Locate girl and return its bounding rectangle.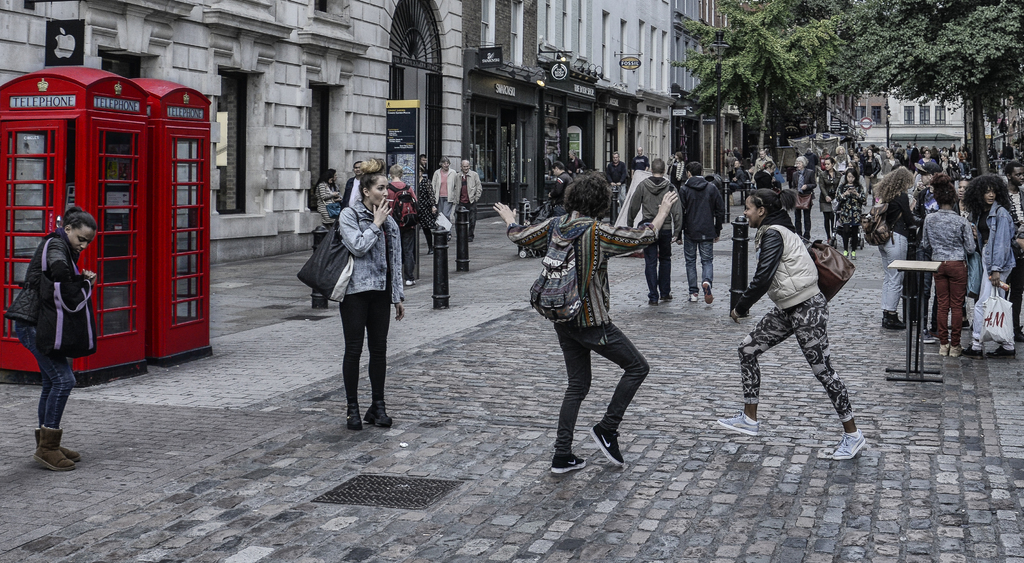
922, 178, 977, 357.
